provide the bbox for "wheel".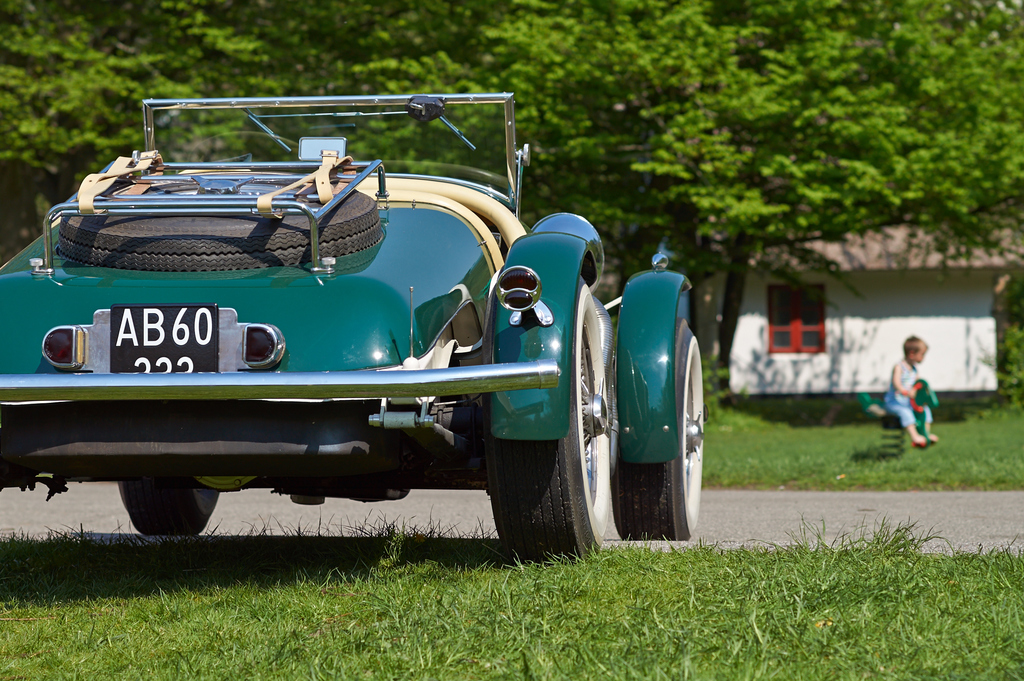
(x1=489, y1=274, x2=616, y2=561).
